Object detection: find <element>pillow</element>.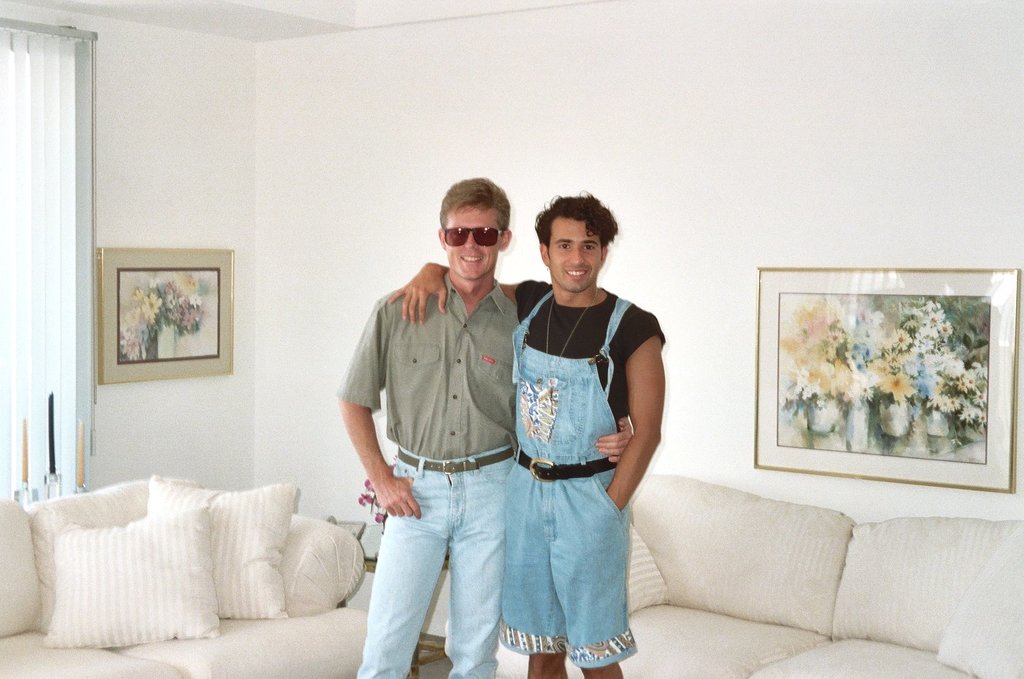
(934,519,1021,678).
